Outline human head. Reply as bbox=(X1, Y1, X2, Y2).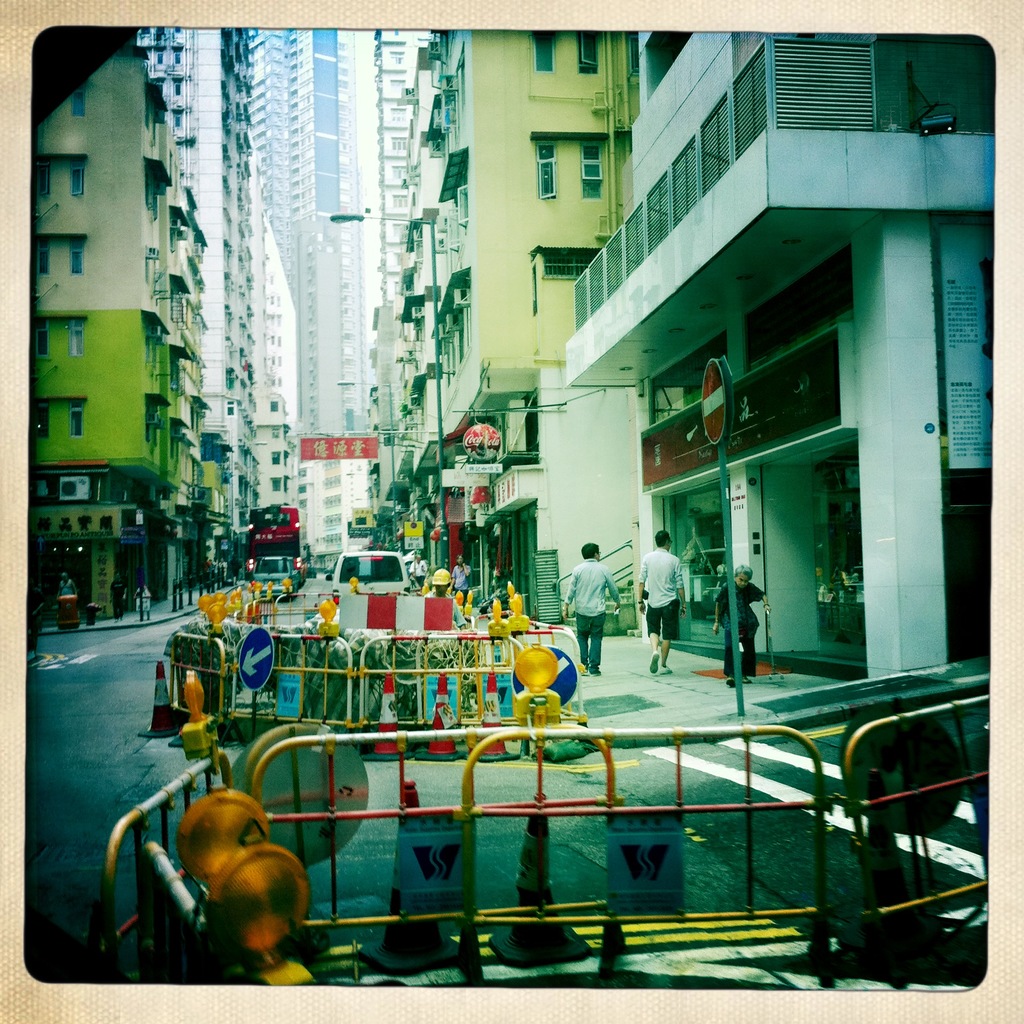
bbox=(572, 533, 596, 557).
